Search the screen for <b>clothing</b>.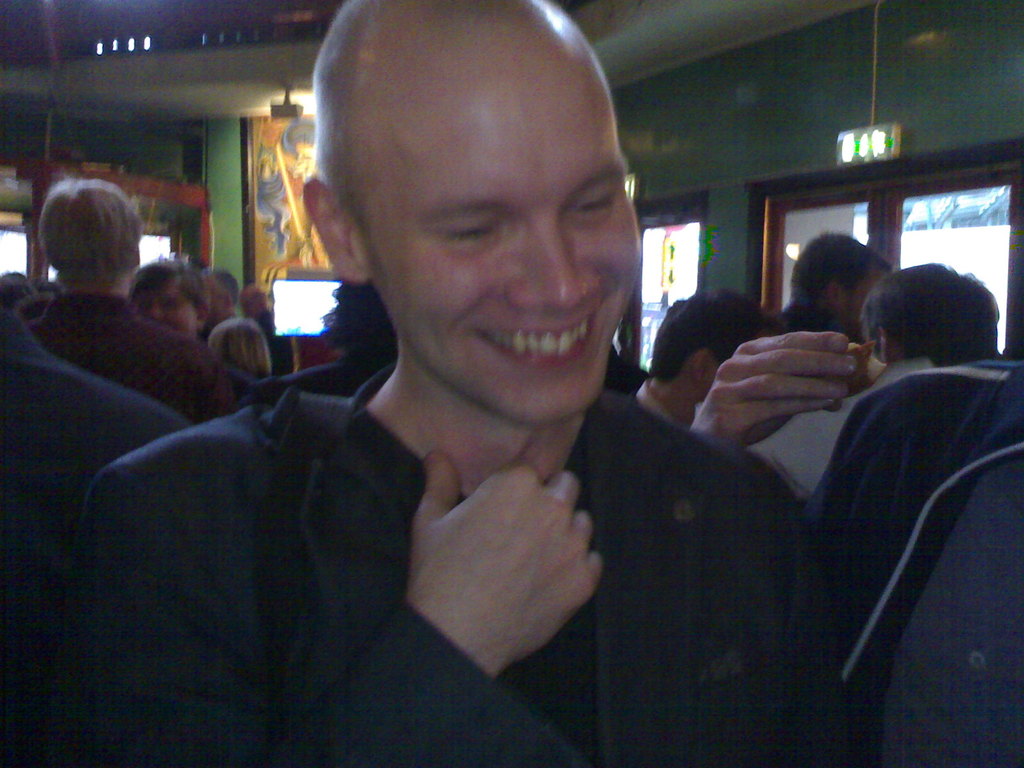
Found at [103,203,835,760].
